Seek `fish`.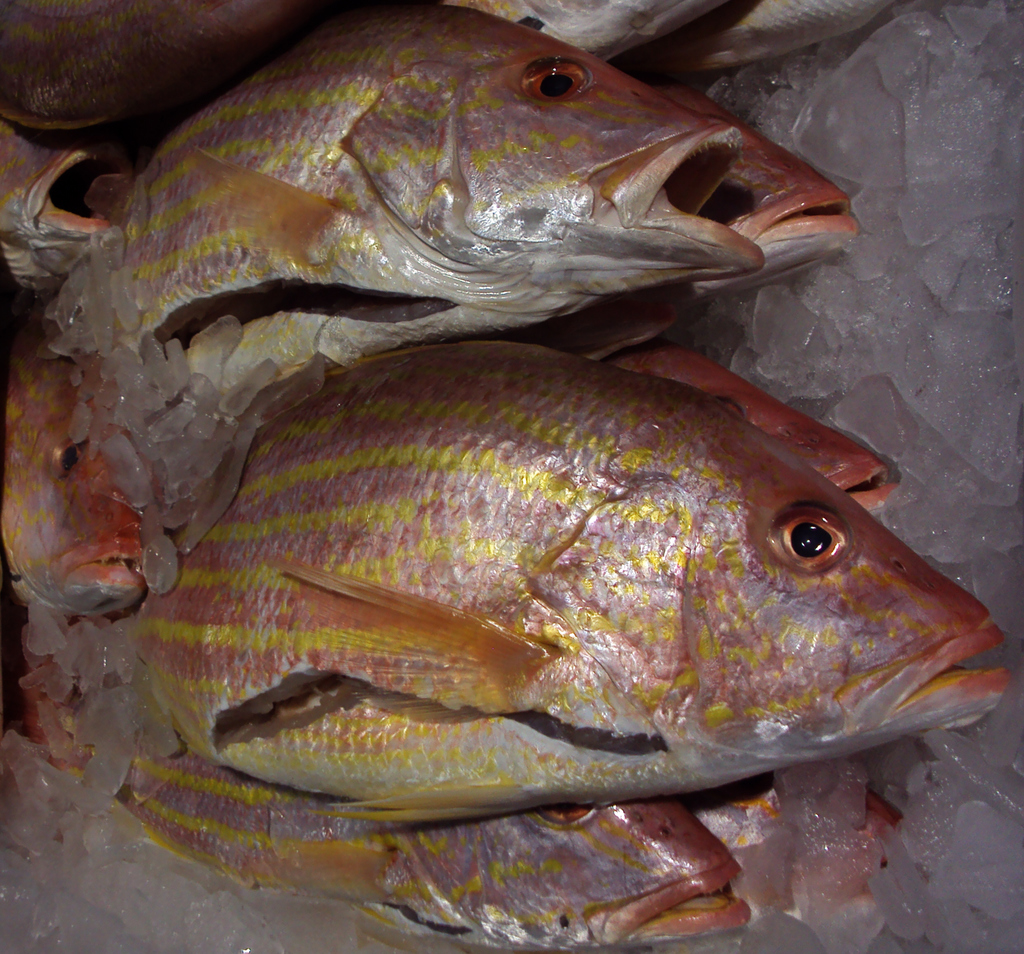
l=39, t=24, r=829, b=459.
